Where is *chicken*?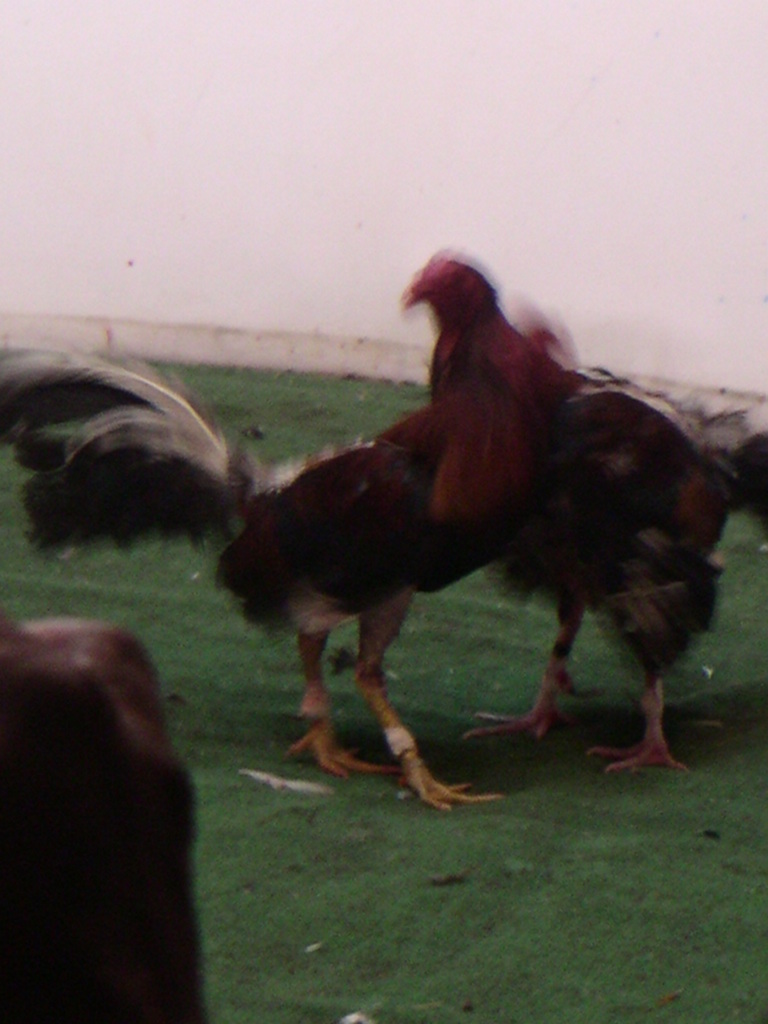
rect(397, 256, 749, 777).
